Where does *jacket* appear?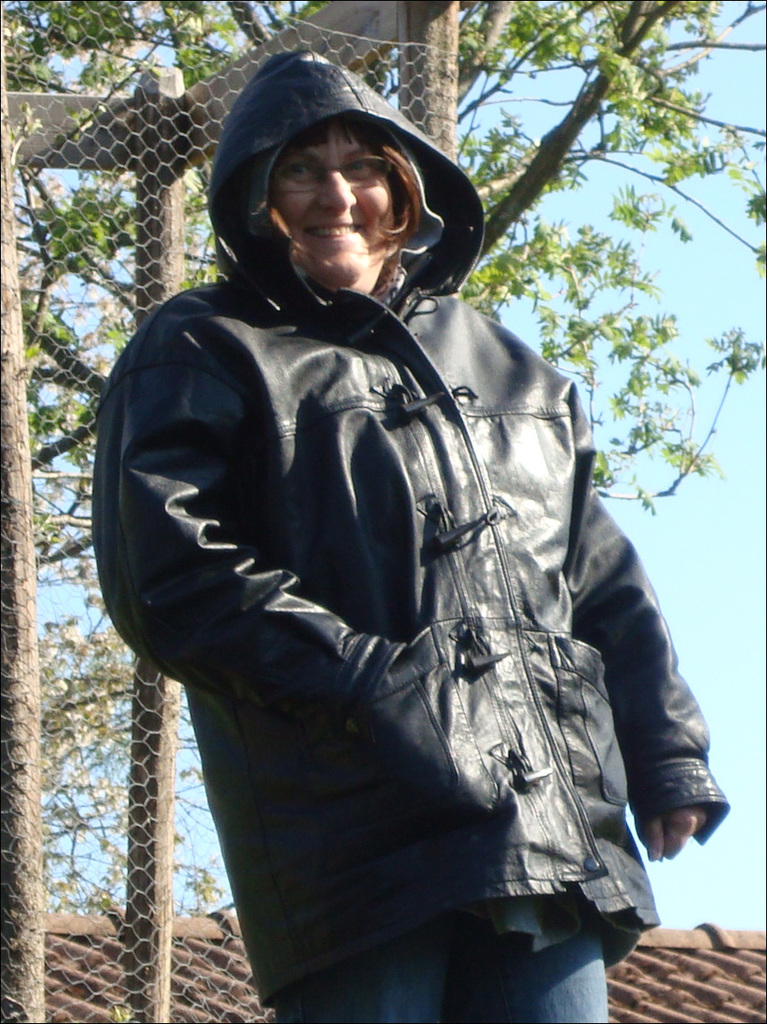
Appears at bbox(77, 81, 705, 938).
